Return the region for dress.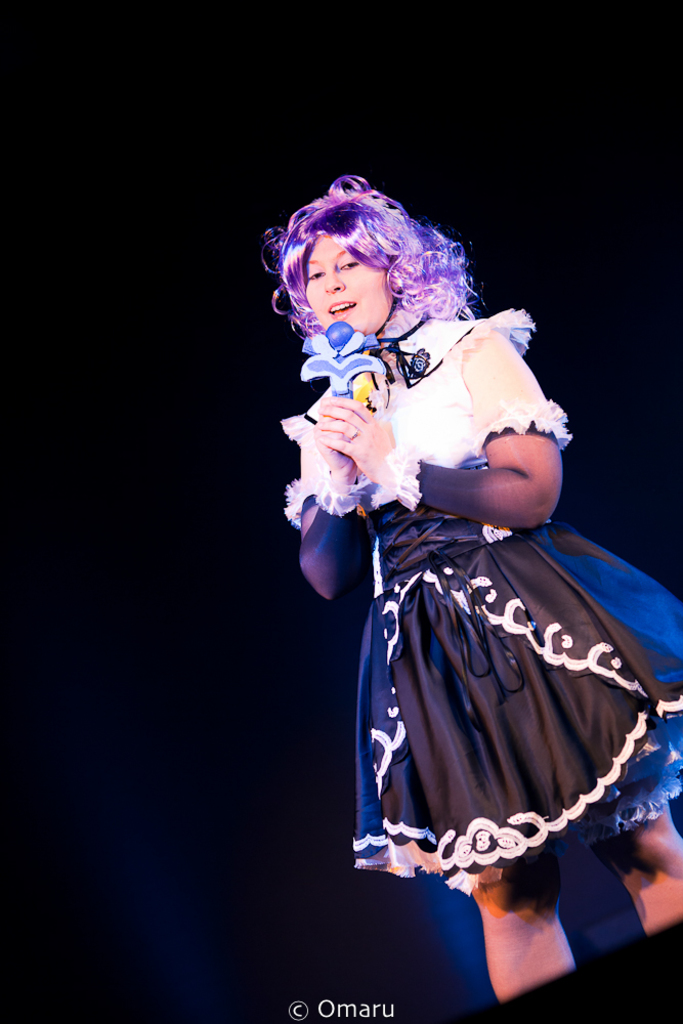
{"left": 281, "top": 307, "right": 682, "bottom": 893}.
